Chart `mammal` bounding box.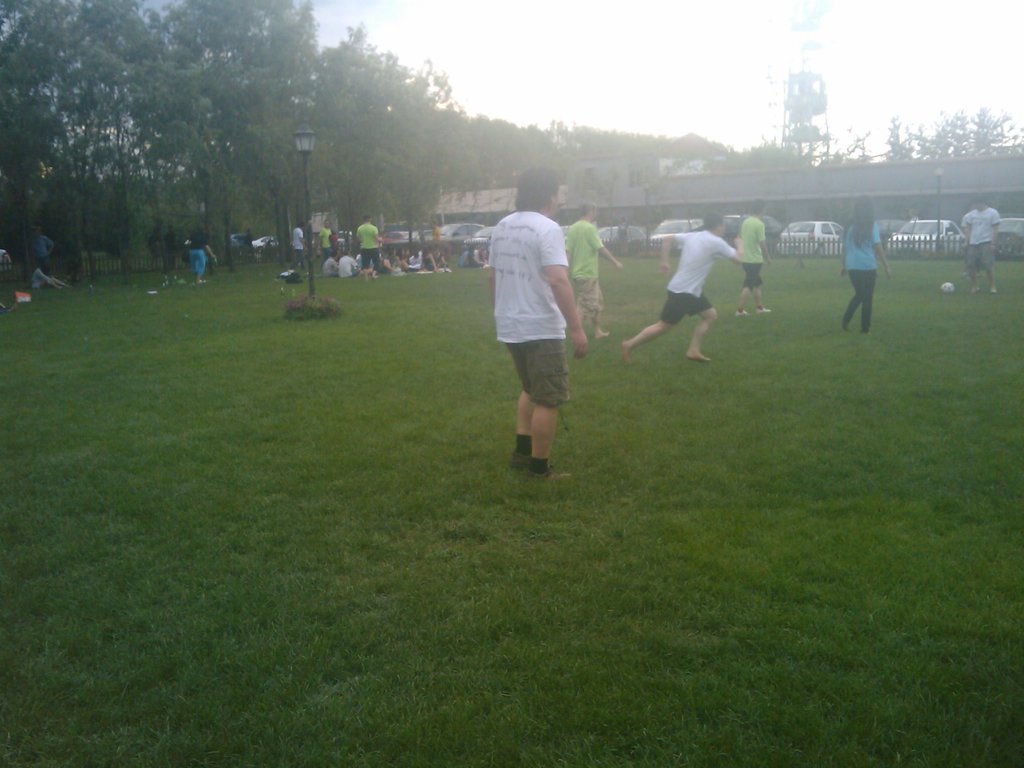
Charted: crop(317, 220, 337, 264).
